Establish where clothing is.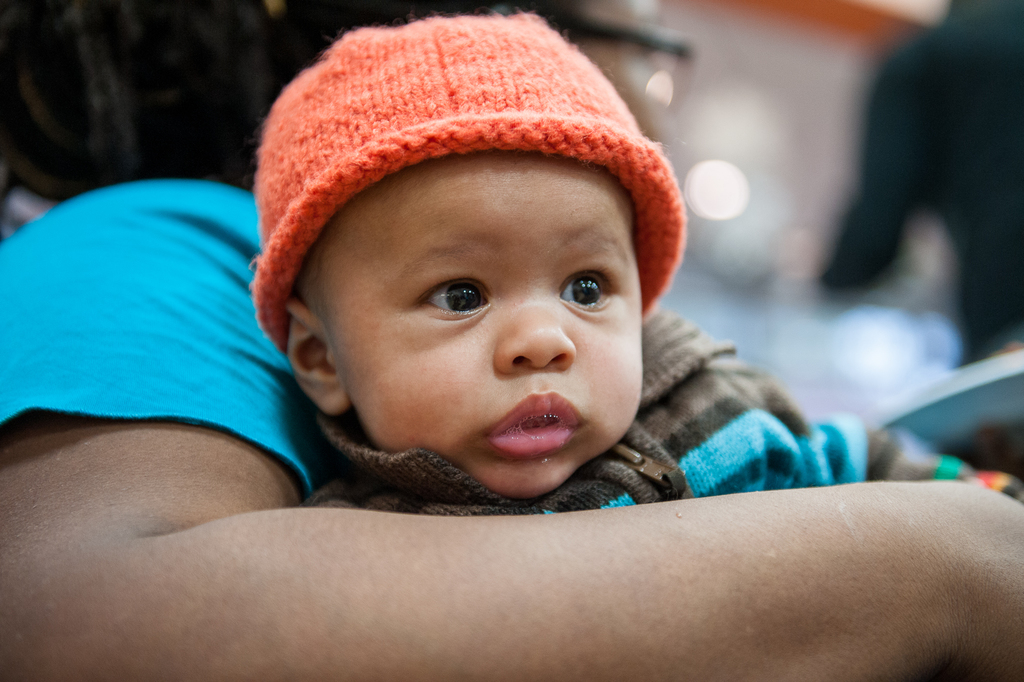
Established at 815 8 1023 344.
